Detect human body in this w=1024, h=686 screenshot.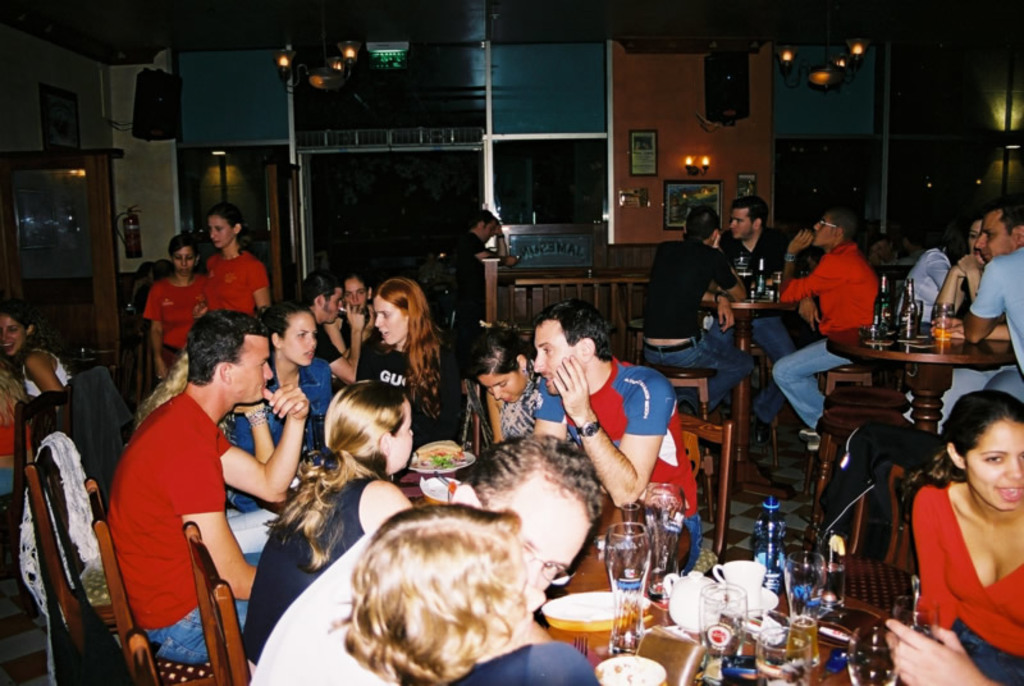
Detection: (x1=726, y1=233, x2=803, y2=385).
